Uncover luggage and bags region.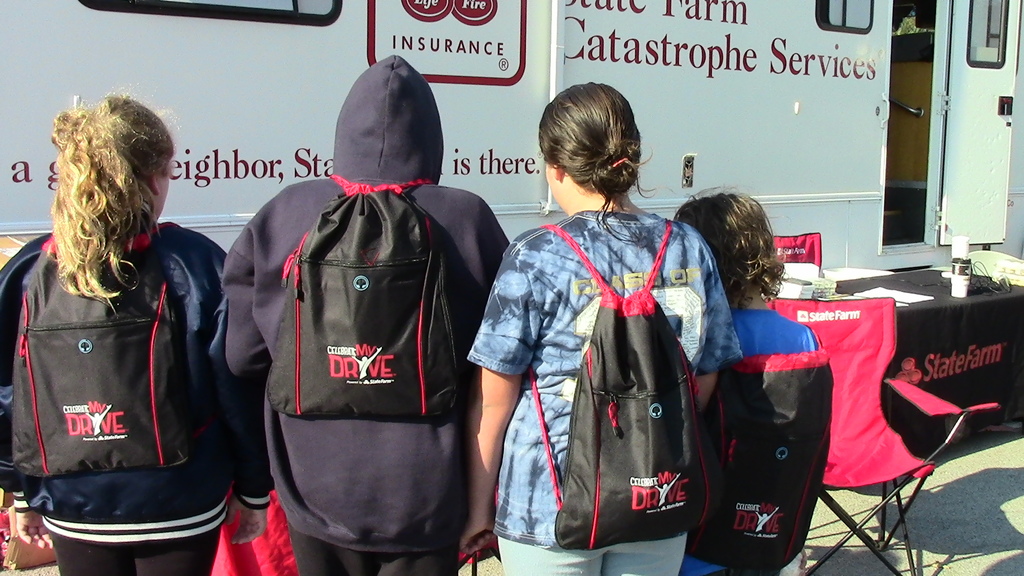
Uncovered: rect(503, 228, 715, 544).
